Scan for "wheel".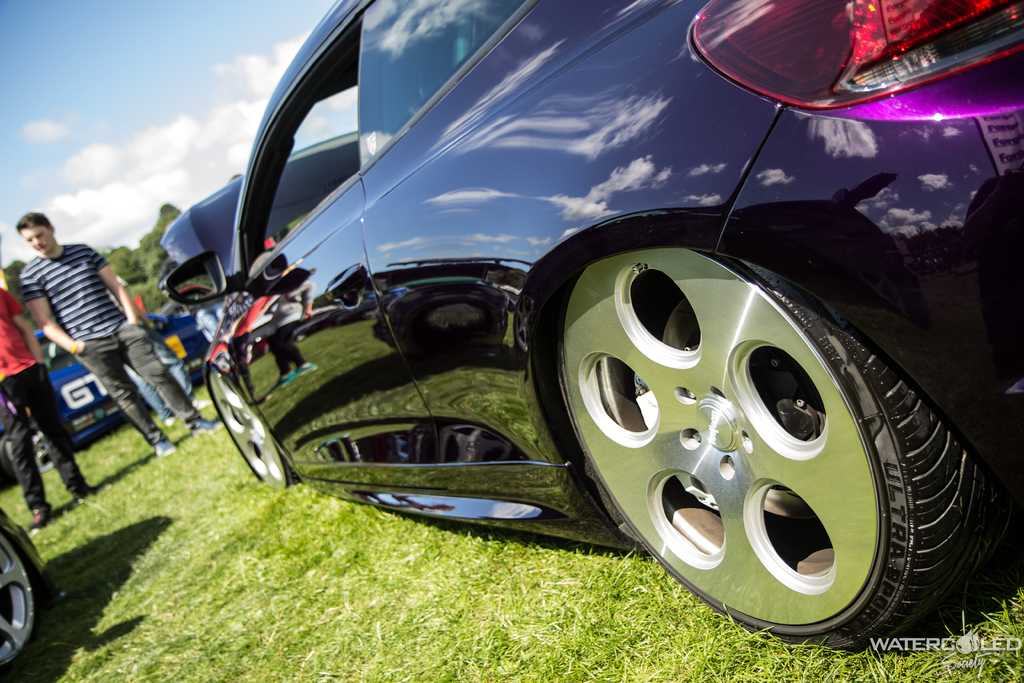
Scan result: (x1=204, y1=367, x2=301, y2=488).
